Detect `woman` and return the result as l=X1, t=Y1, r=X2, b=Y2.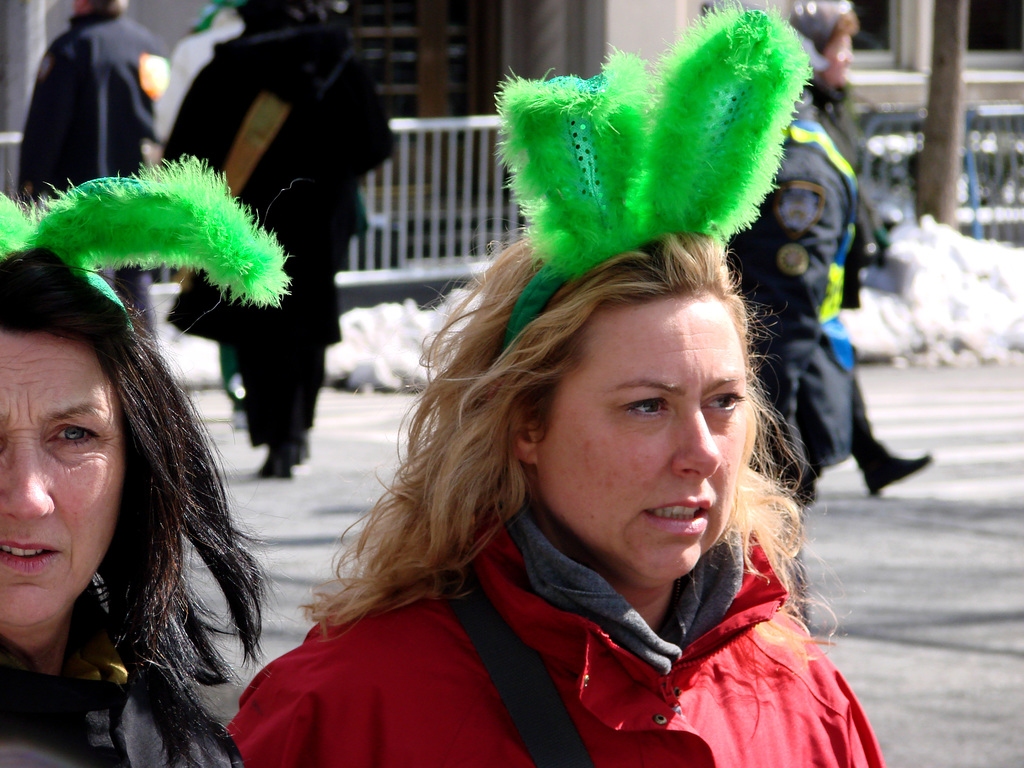
l=211, t=141, r=895, b=746.
